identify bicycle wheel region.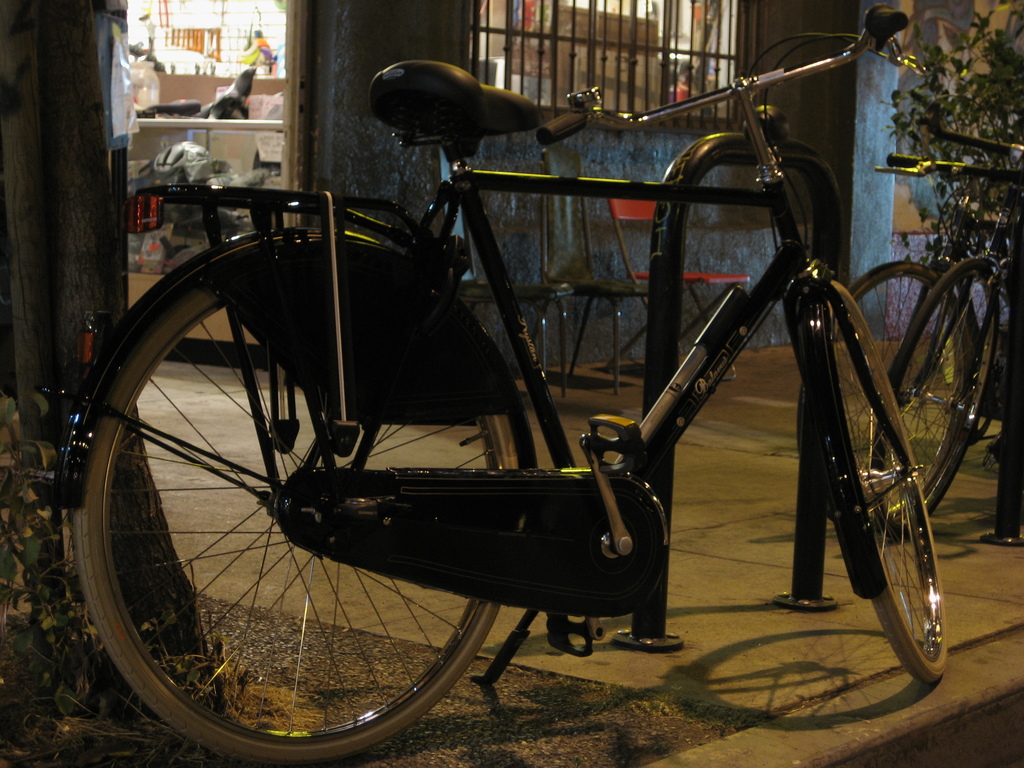
Region: <region>789, 257, 970, 534</region>.
